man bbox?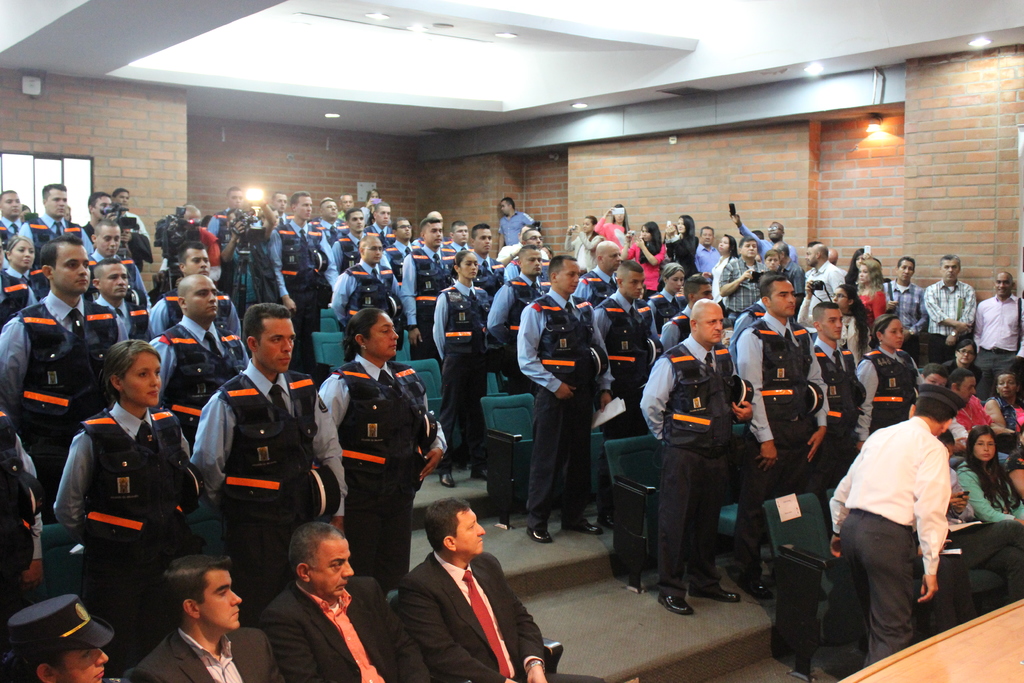
(left=320, top=195, right=334, bottom=230)
